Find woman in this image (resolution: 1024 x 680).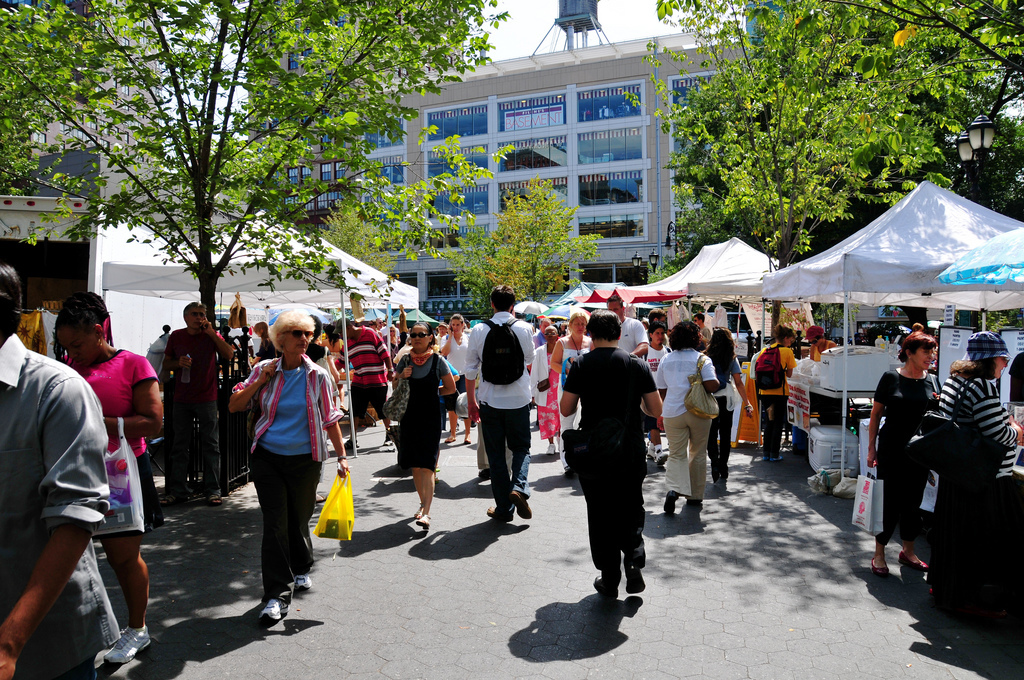
bbox=[529, 325, 559, 454].
